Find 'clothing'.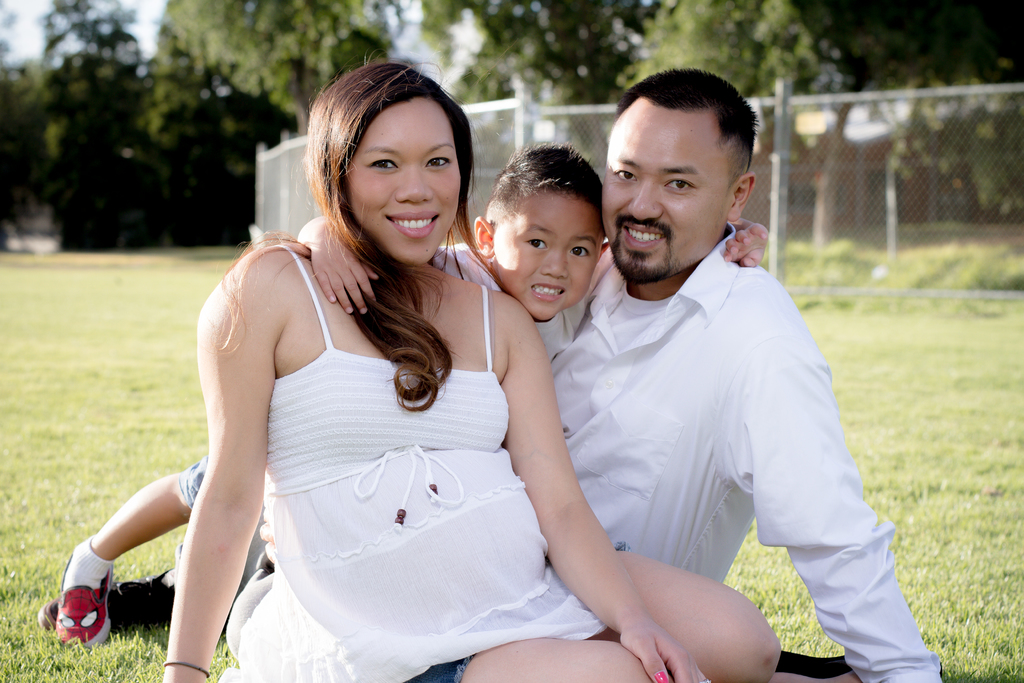
<region>216, 232, 615, 682</region>.
